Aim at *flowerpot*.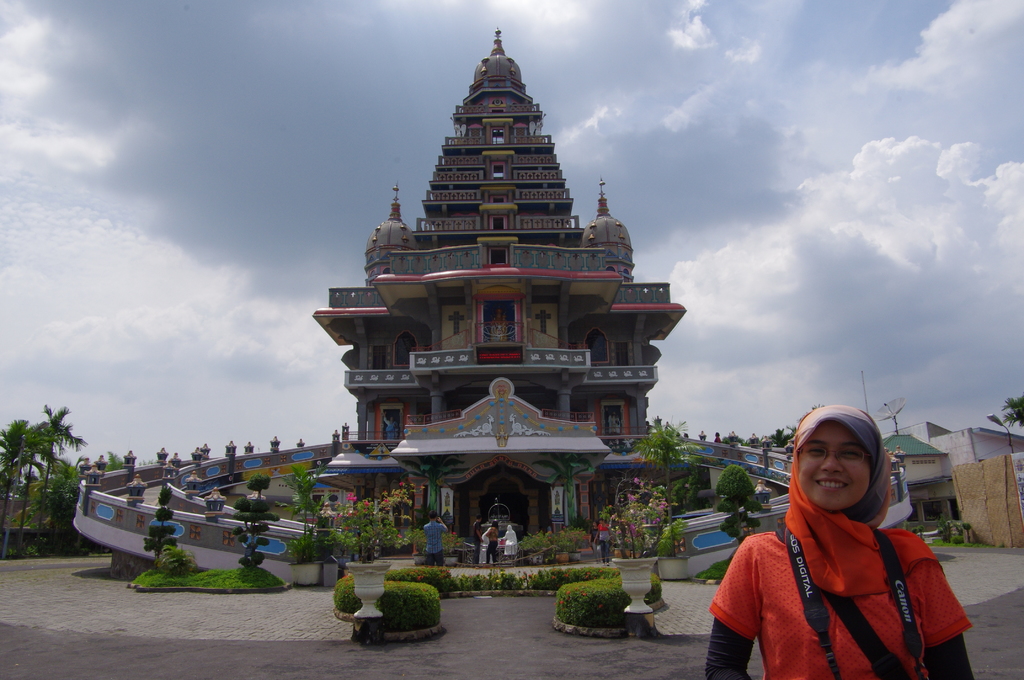
Aimed at region(346, 565, 390, 602).
